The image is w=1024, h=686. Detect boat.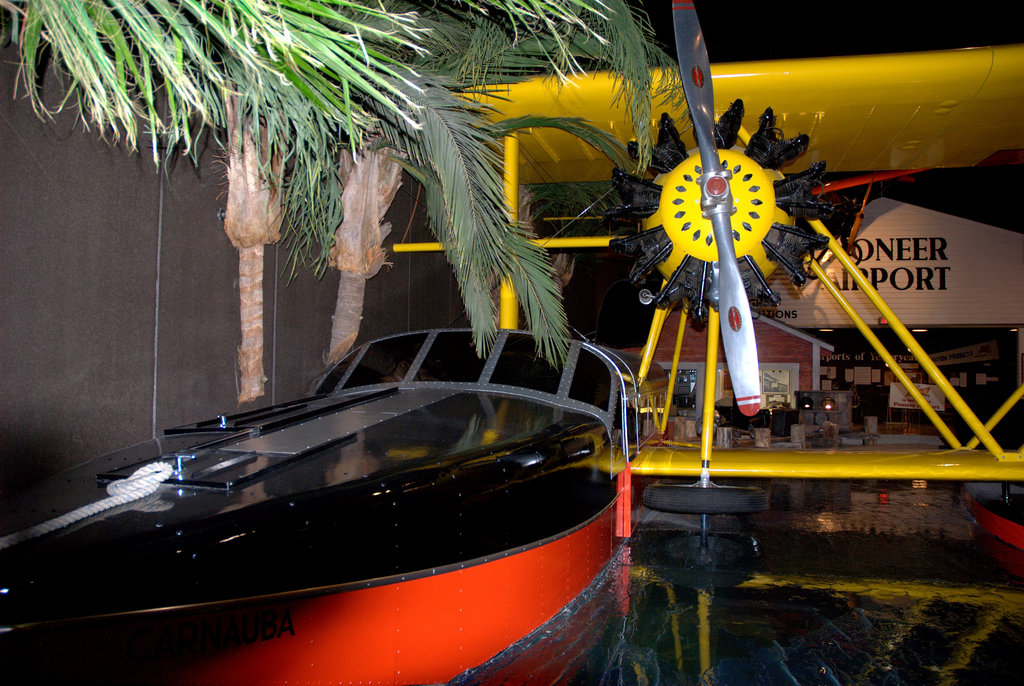
Detection: 0:321:643:685.
